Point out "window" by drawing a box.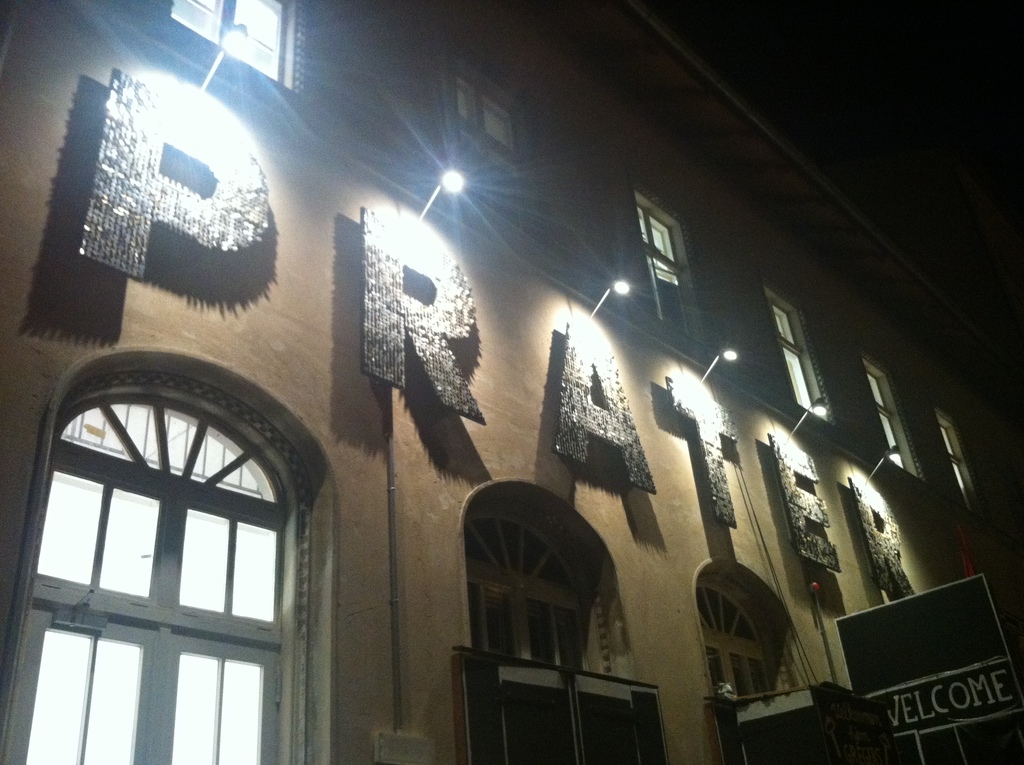
bbox(0, 302, 326, 757).
